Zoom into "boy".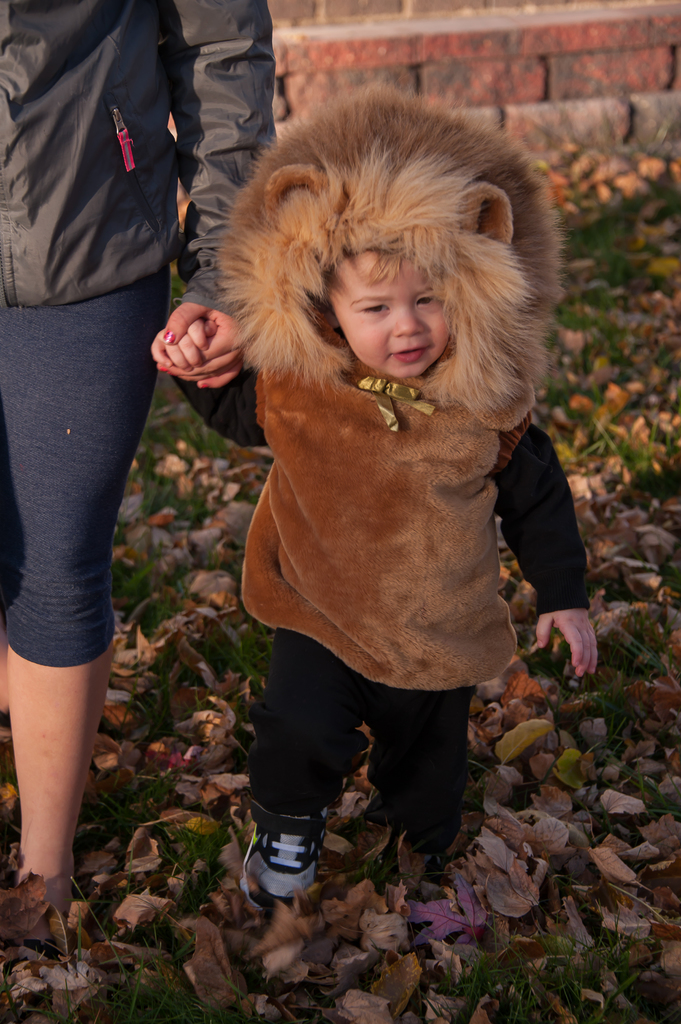
Zoom target: {"x1": 151, "y1": 94, "x2": 600, "y2": 897}.
